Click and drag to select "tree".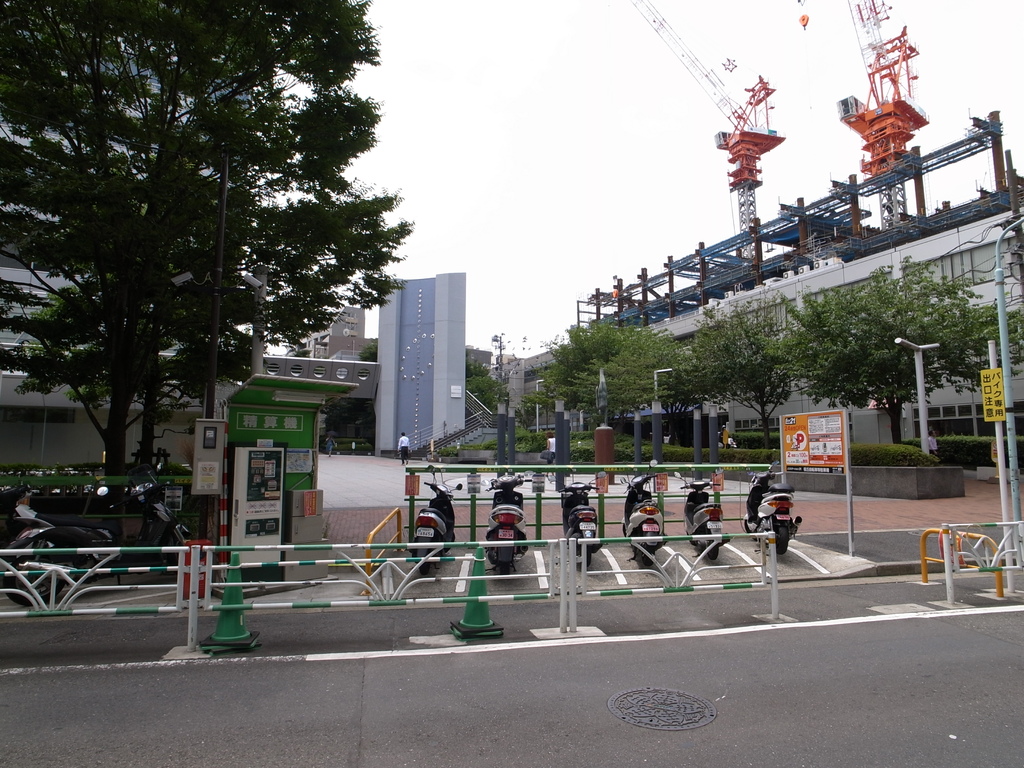
Selection: (549, 317, 692, 446).
